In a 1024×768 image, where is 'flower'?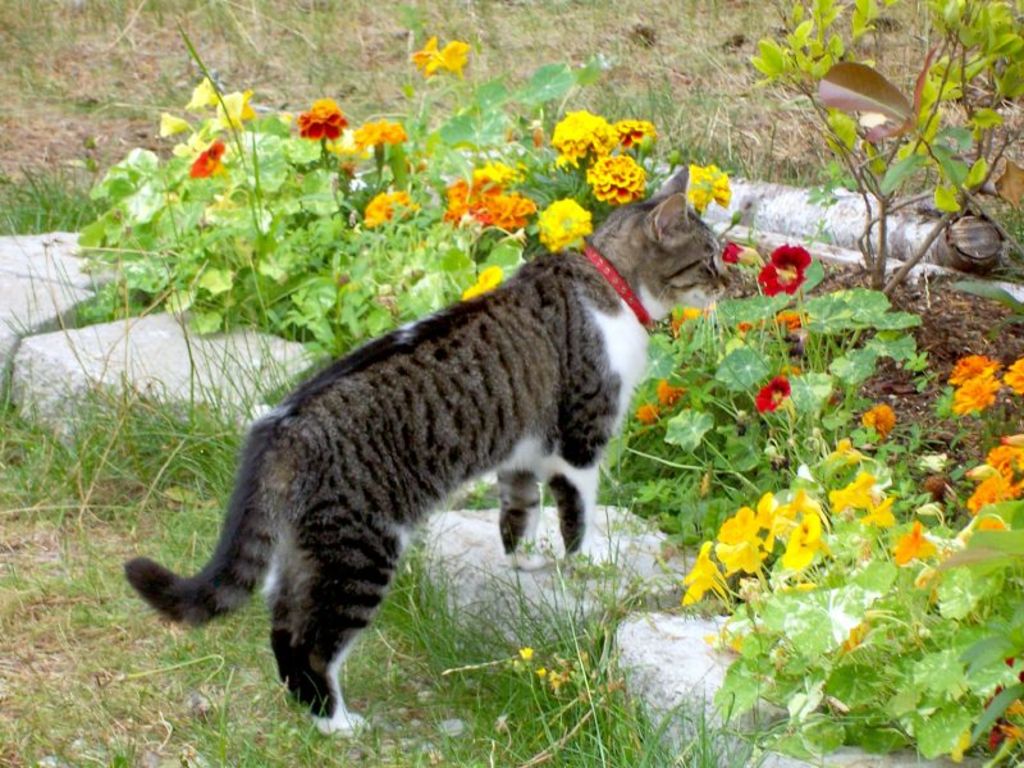
<box>585,147,643,212</box>.
